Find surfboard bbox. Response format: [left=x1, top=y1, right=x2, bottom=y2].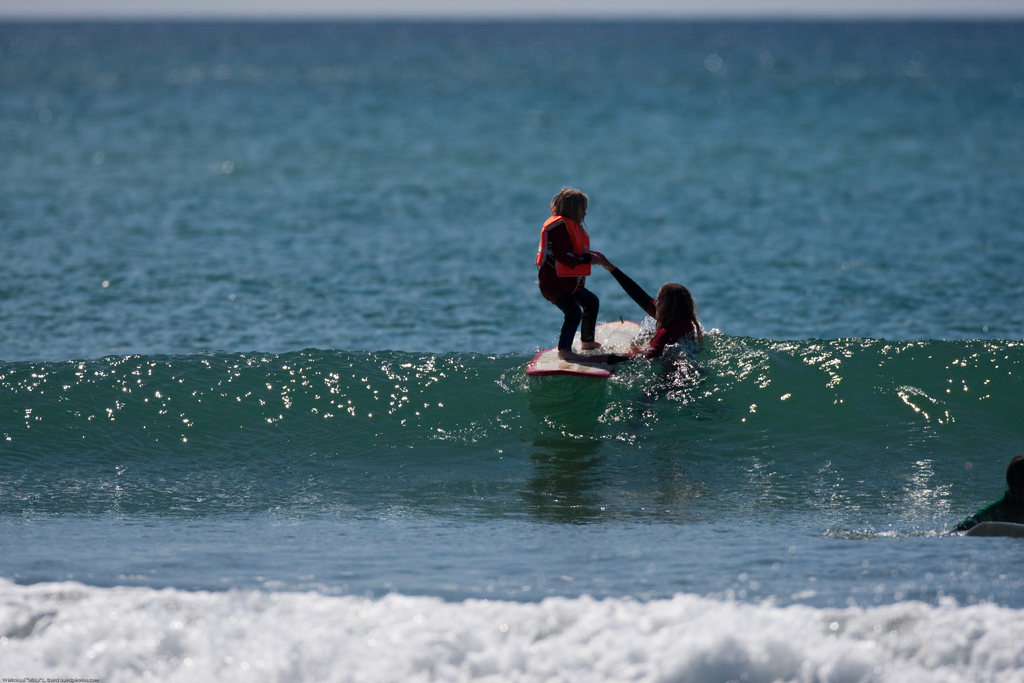
[left=968, top=520, right=1023, bottom=540].
